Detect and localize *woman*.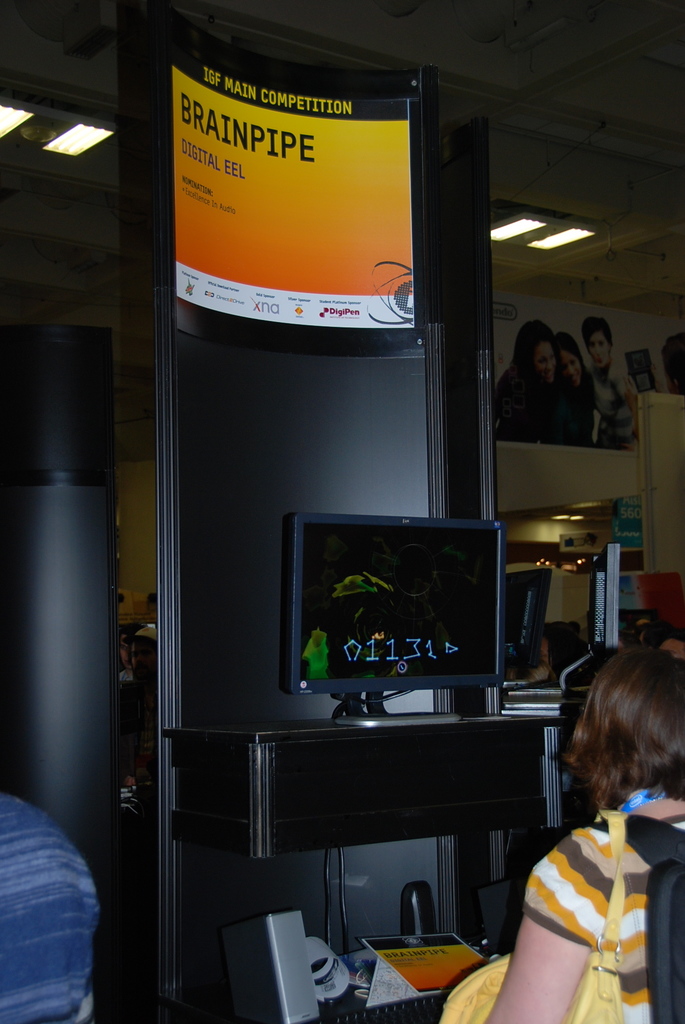
Localized at <region>493, 321, 563, 444</region>.
